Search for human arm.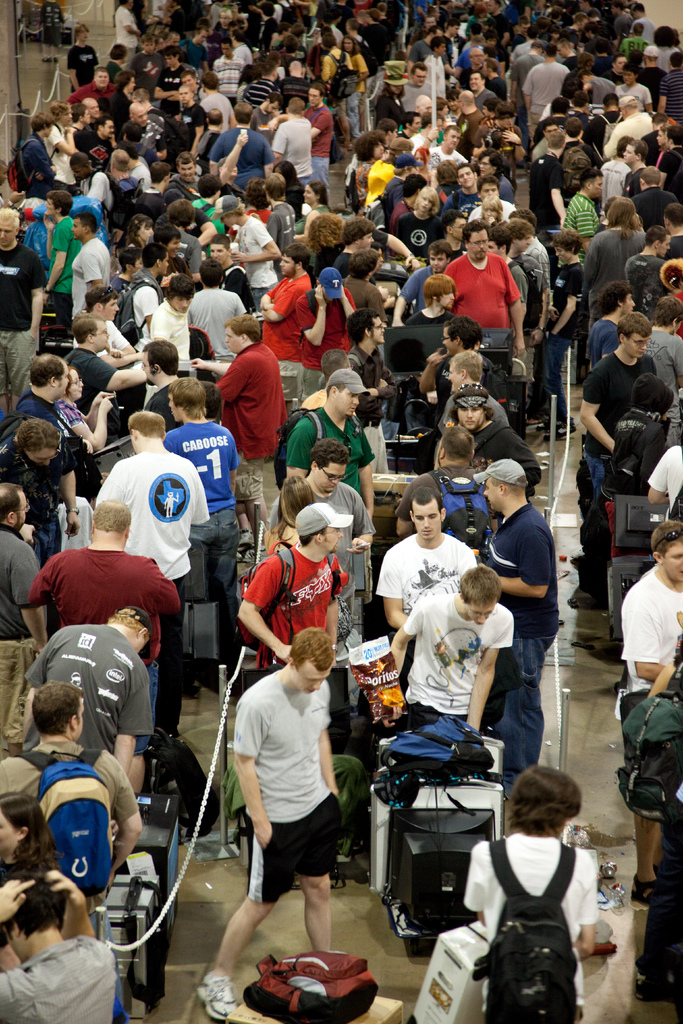
Found at (x1=226, y1=223, x2=283, y2=264).
